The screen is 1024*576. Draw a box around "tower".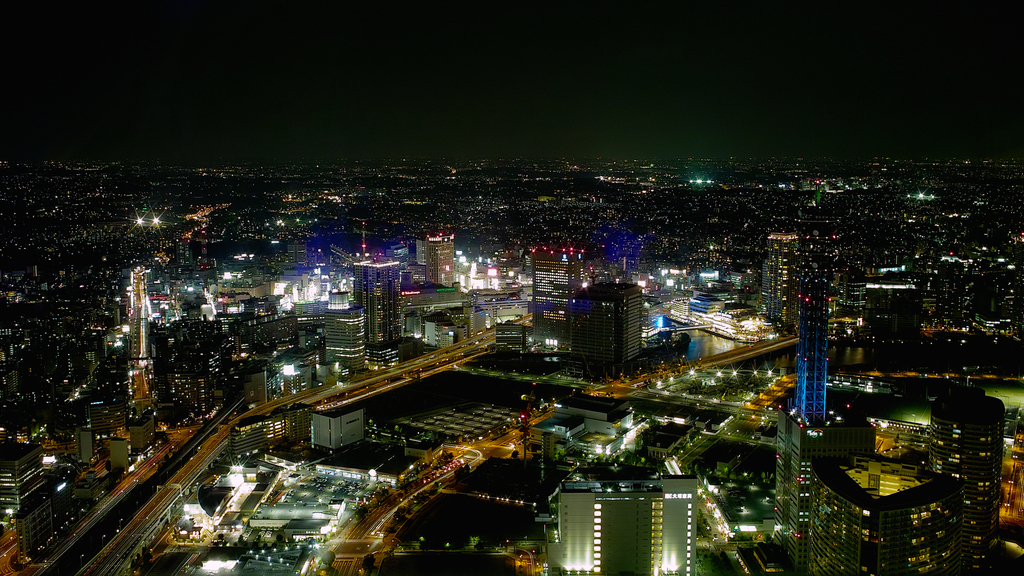
bbox=[529, 251, 579, 346].
